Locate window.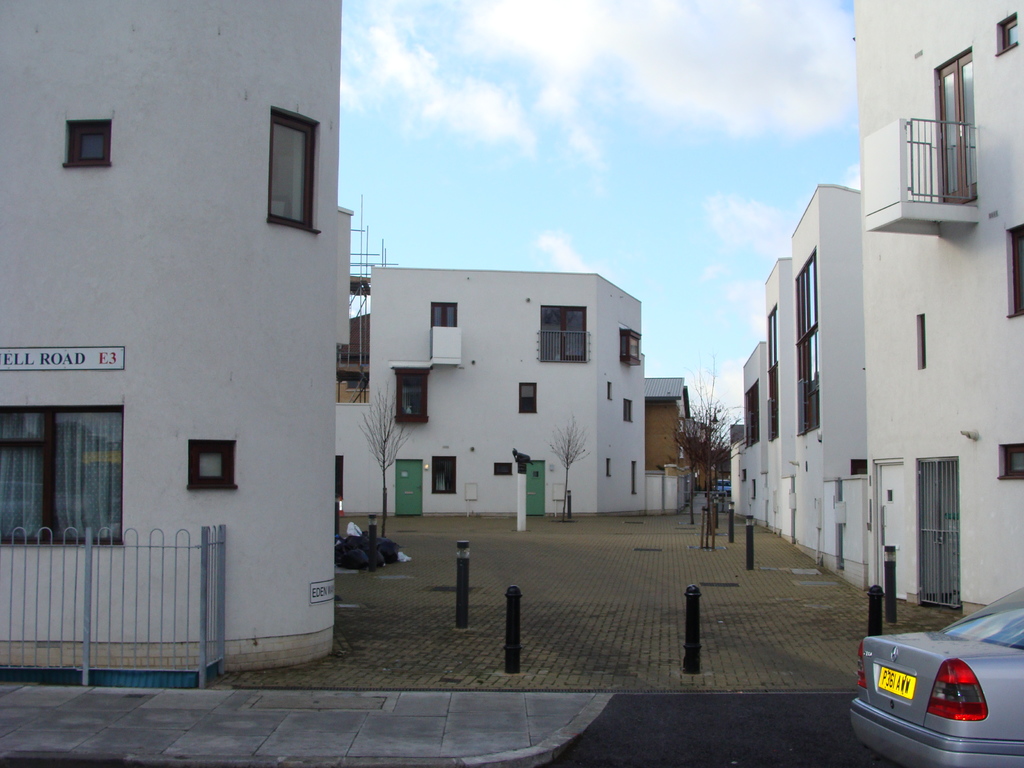
Bounding box: x1=623 y1=400 x2=635 y2=421.
